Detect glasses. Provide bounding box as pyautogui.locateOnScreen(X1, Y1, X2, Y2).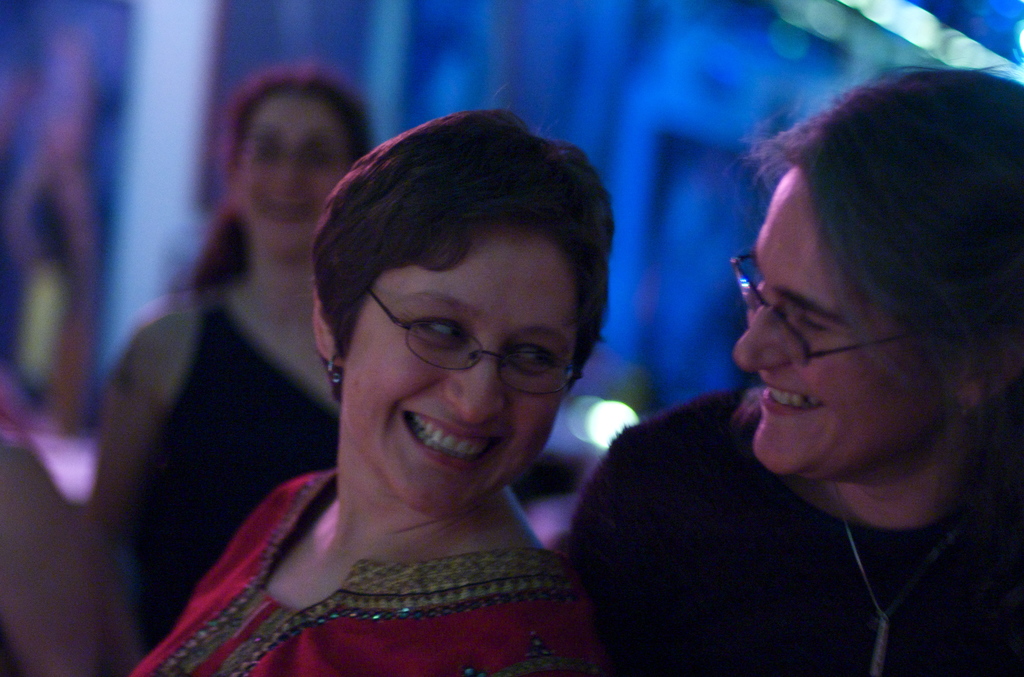
pyautogui.locateOnScreen(367, 291, 576, 393).
